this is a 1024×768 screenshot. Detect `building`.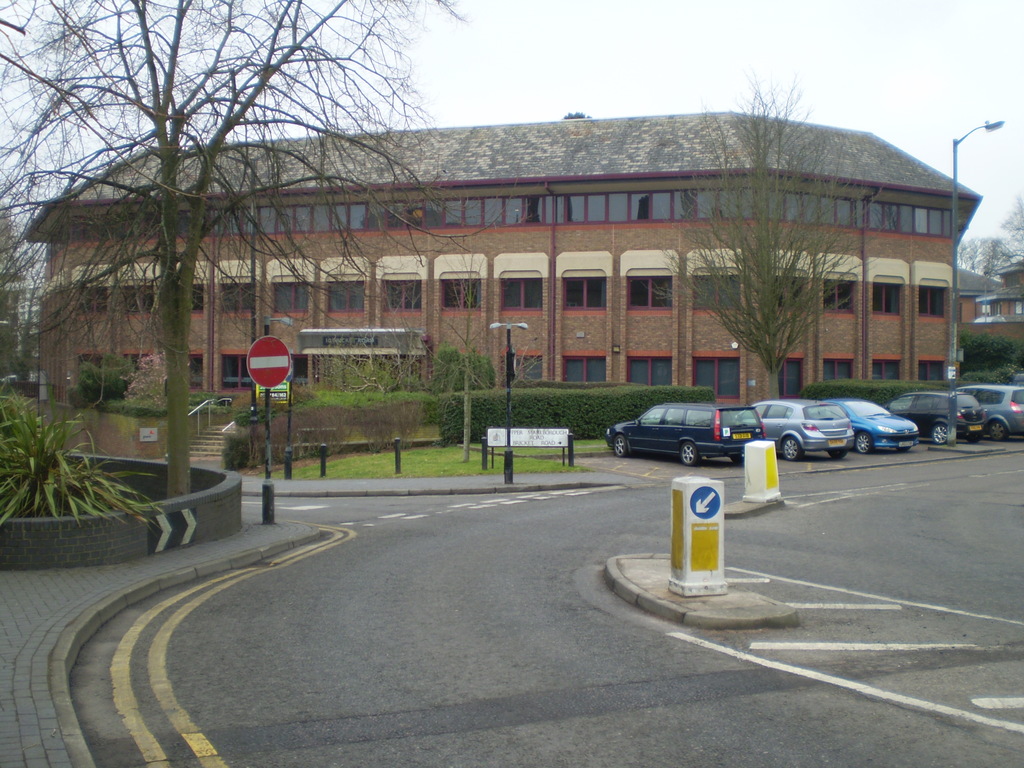
bbox(952, 255, 1023, 365).
